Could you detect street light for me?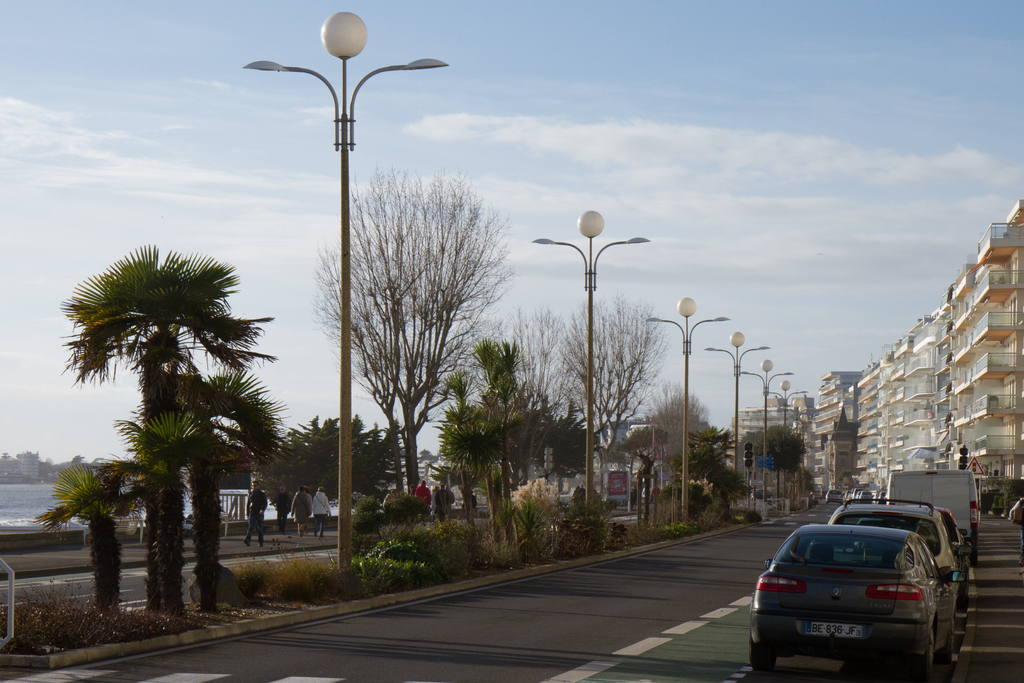
Detection result: left=528, top=204, right=652, bottom=529.
